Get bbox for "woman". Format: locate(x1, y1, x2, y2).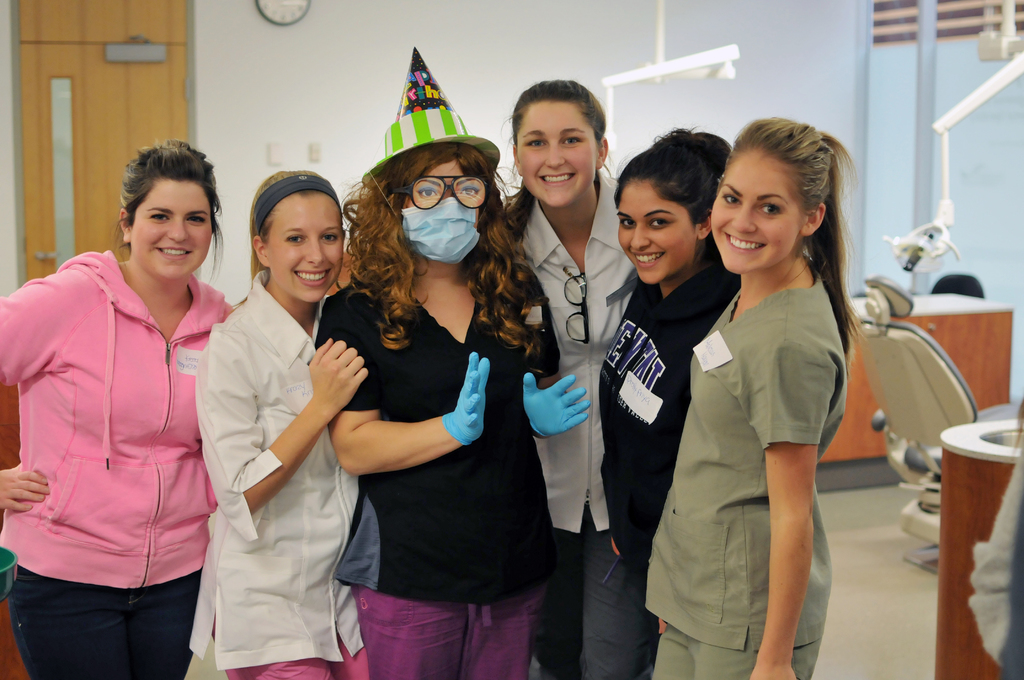
locate(498, 81, 649, 679).
